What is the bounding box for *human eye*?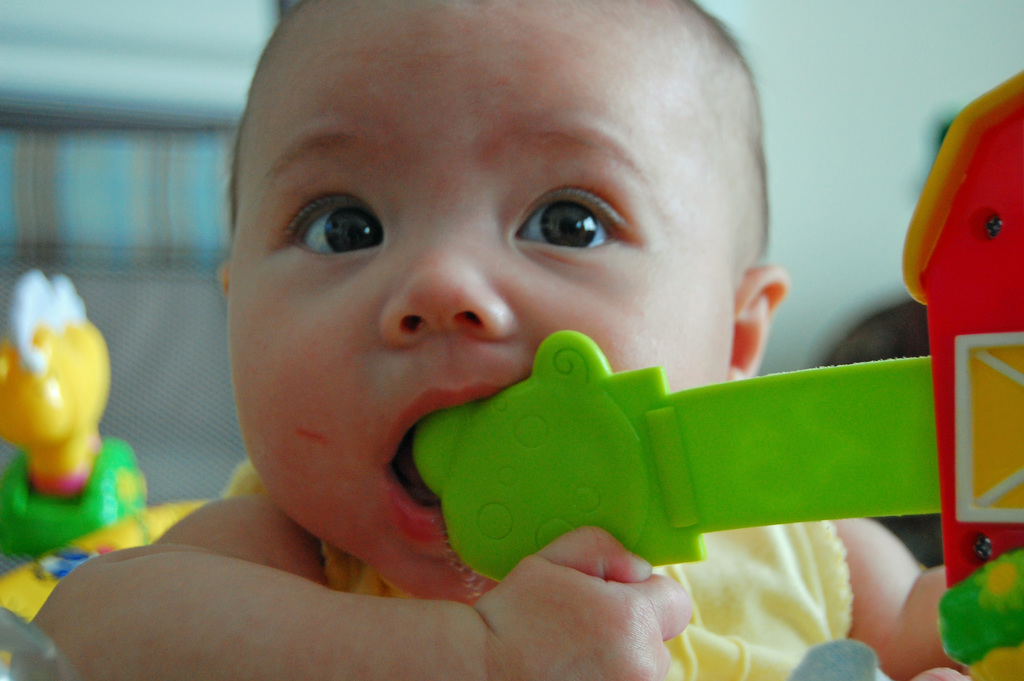
<bbox>280, 180, 387, 261</bbox>.
